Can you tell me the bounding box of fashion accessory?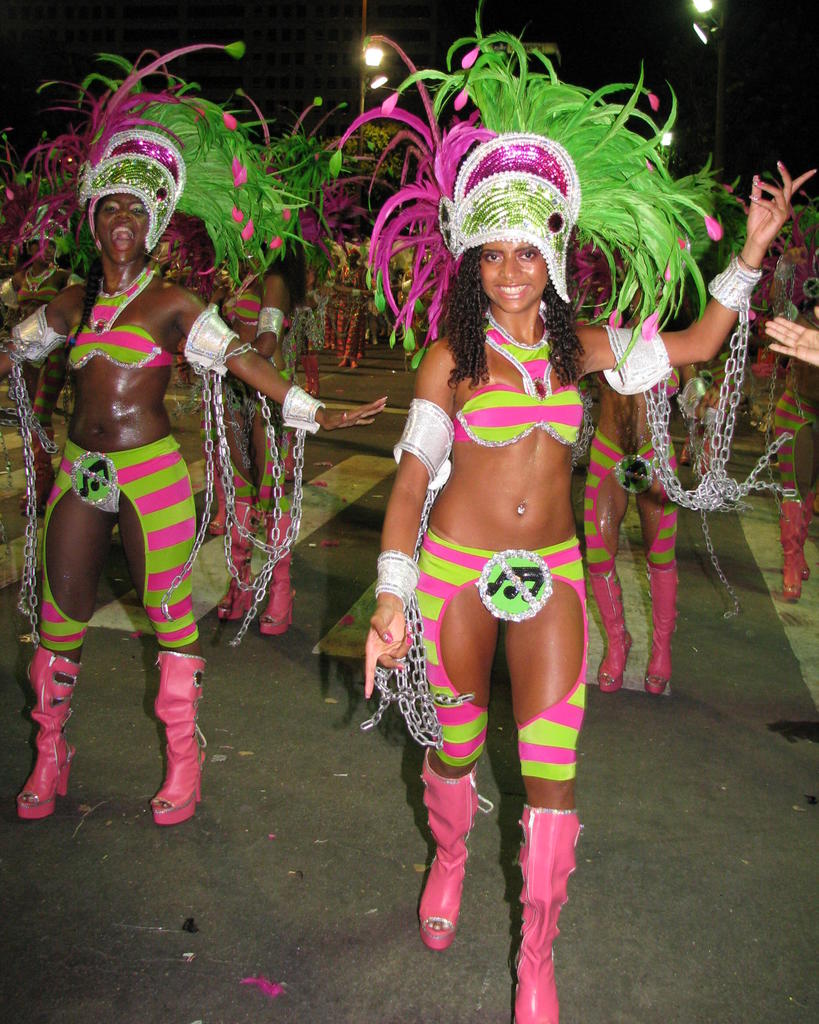
box=[590, 564, 631, 696].
